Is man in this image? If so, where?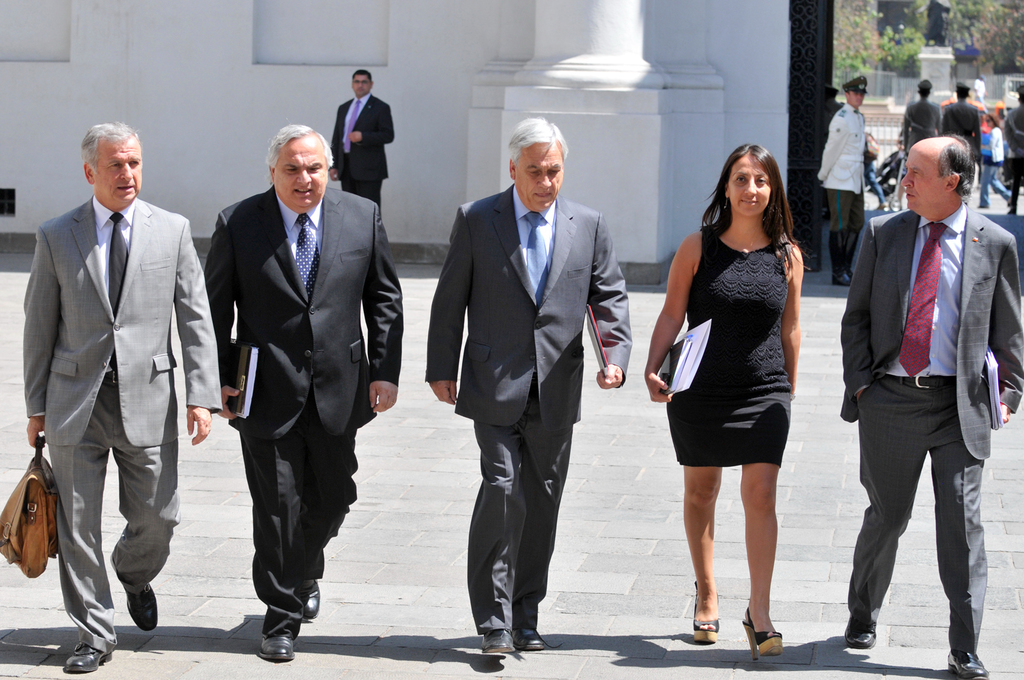
Yes, at bbox(902, 77, 939, 154).
